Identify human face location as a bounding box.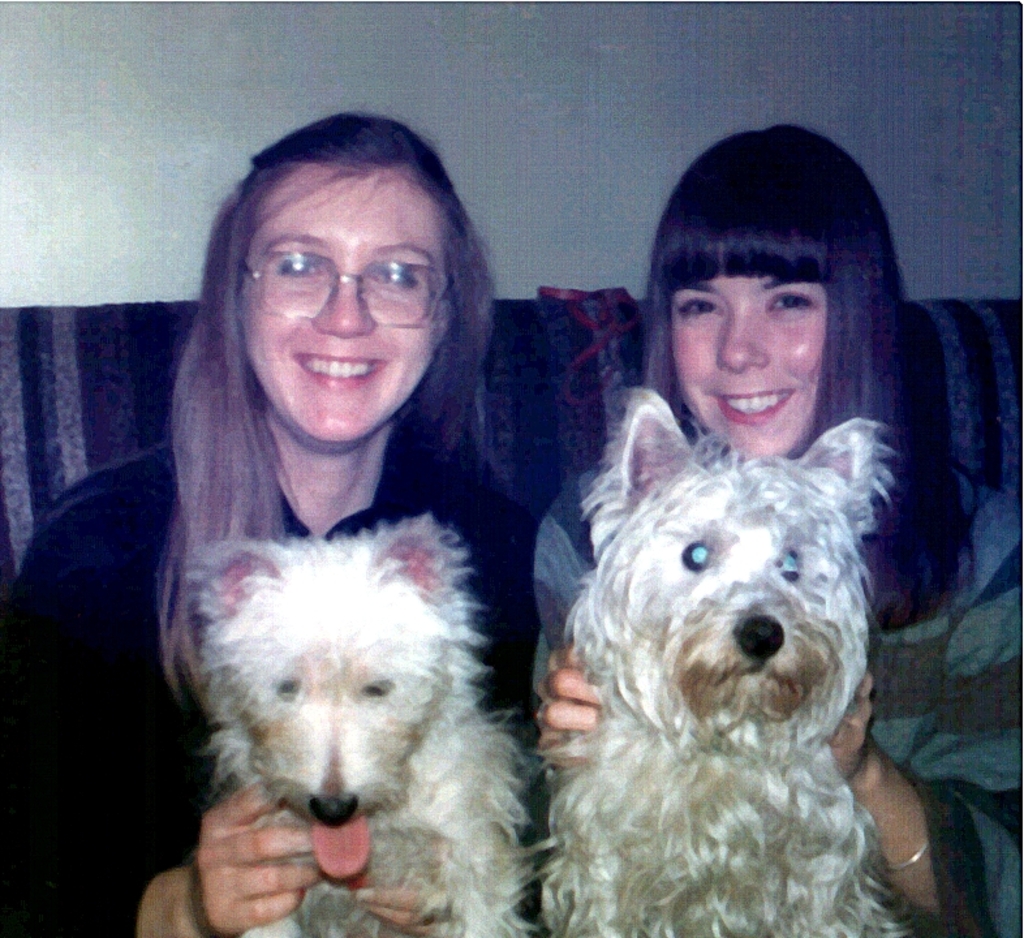
(left=250, top=160, right=443, bottom=439).
